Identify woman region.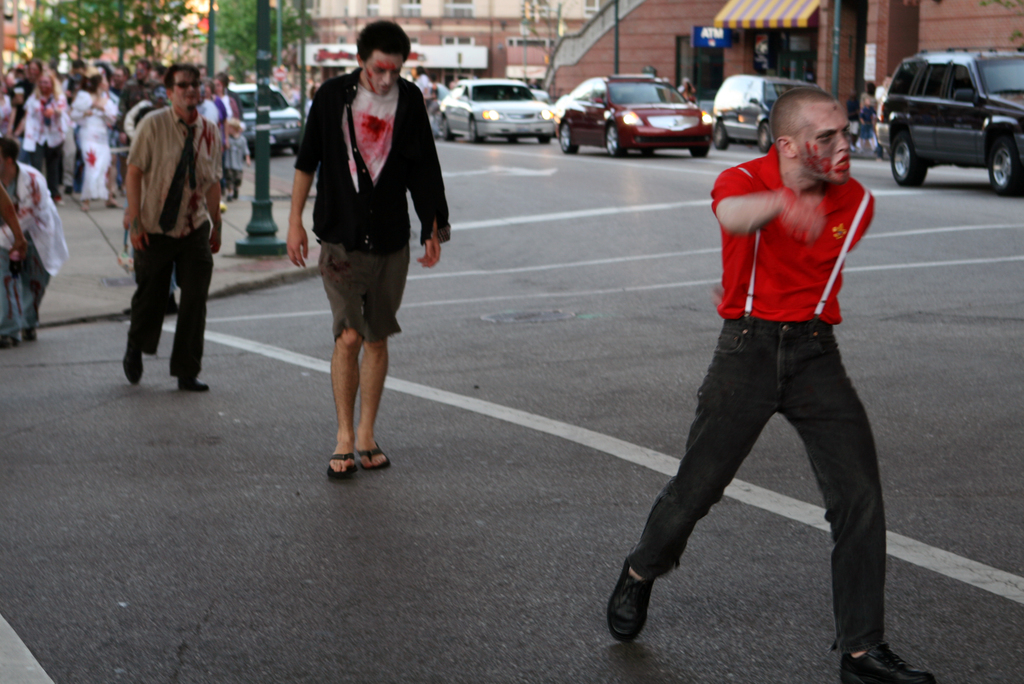
Region: BBox(424, 72, 442, 135).
